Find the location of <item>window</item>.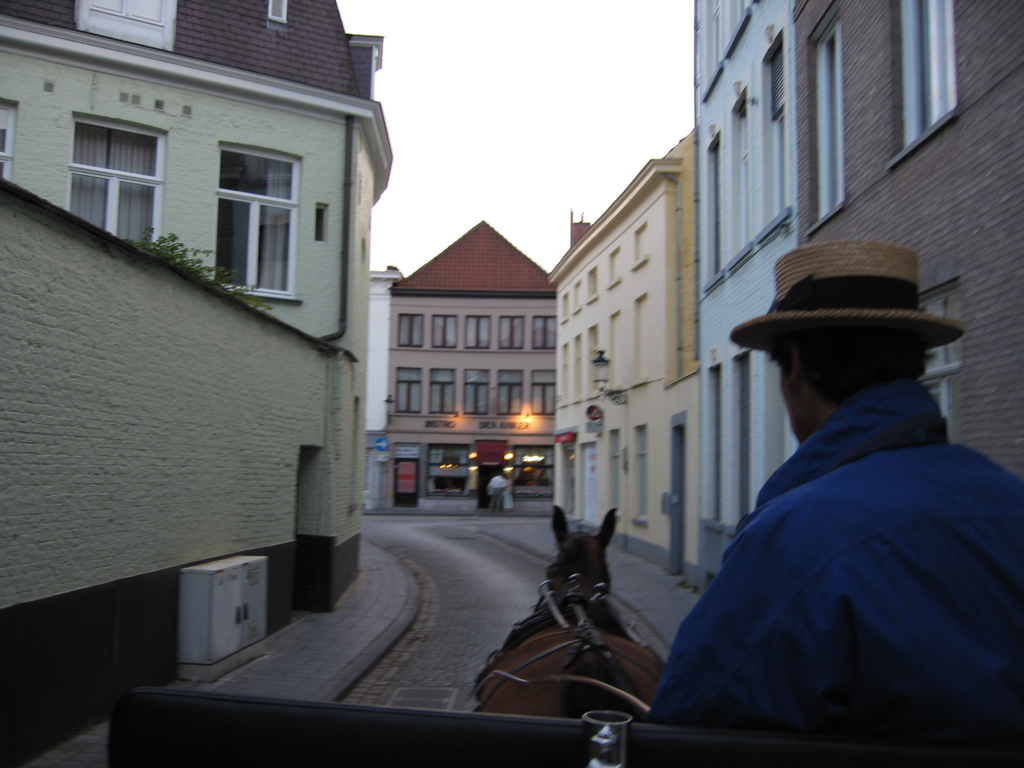
Location: rect(89, 0, 177, 26).
